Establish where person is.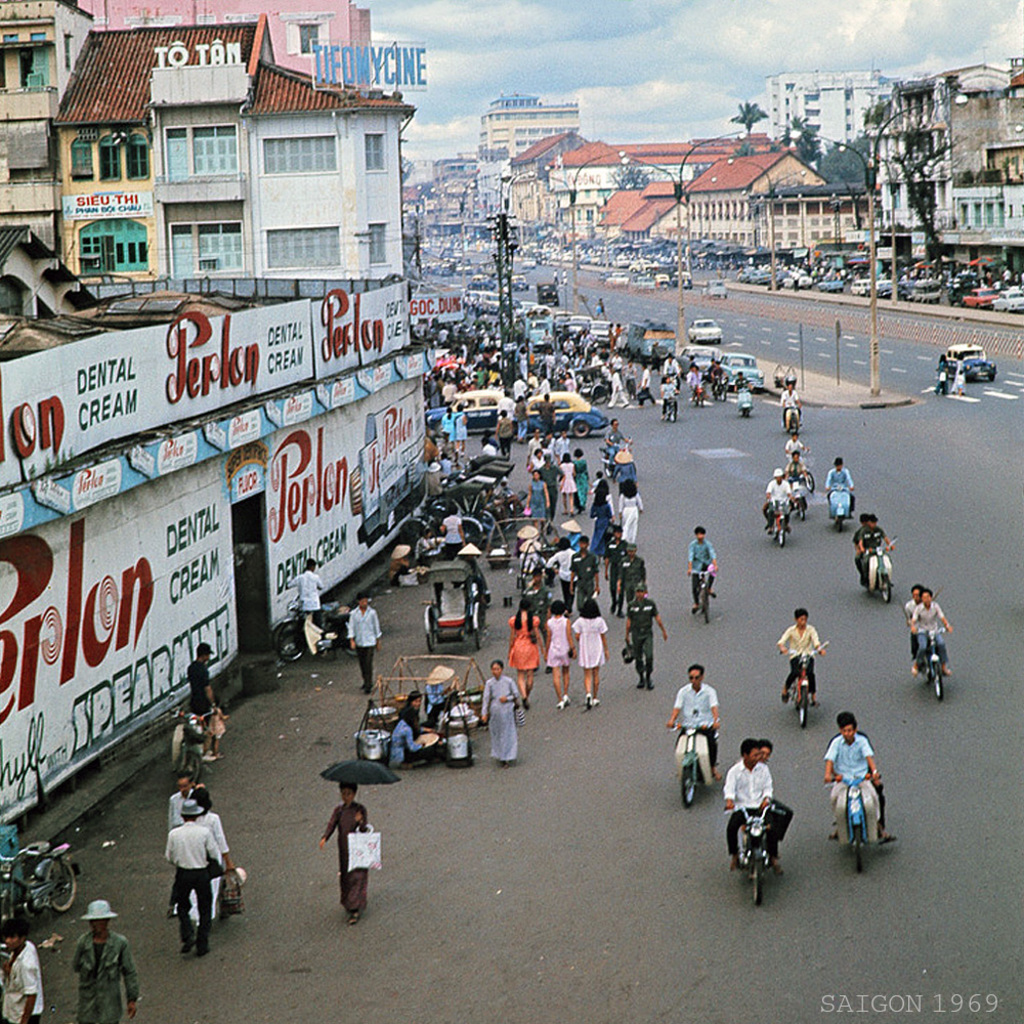
Established at [824, 722, 882, 810].
